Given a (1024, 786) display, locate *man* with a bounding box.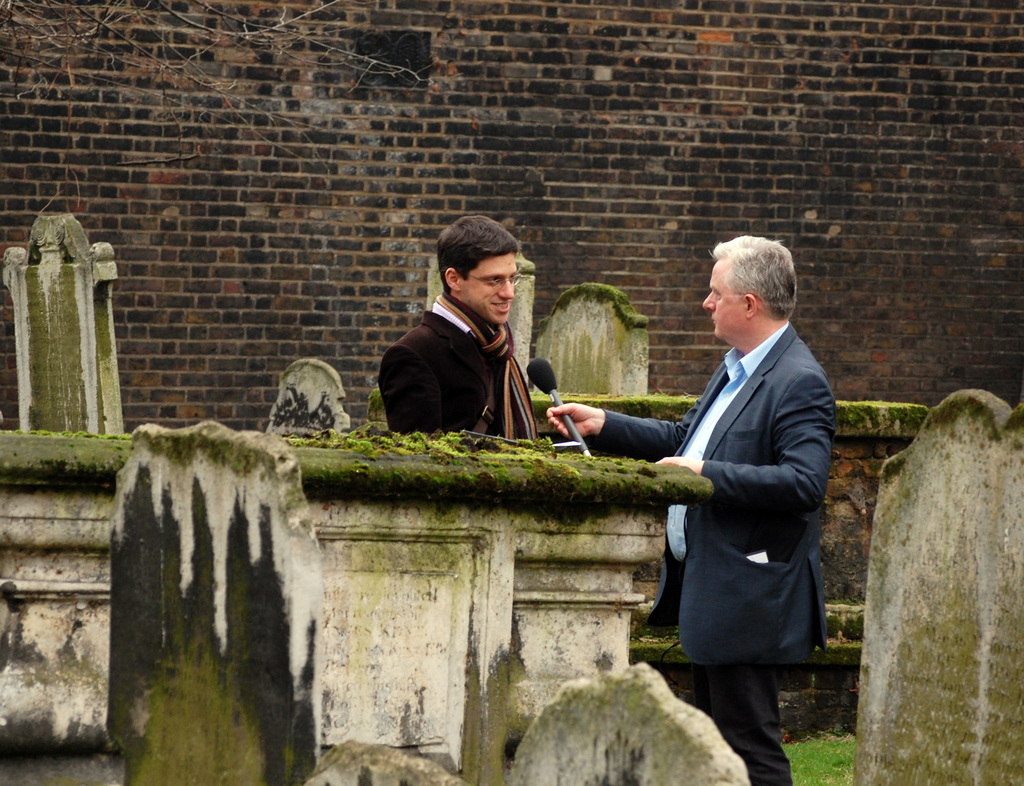
Located: bbox=(379, 211, 554, 436).
